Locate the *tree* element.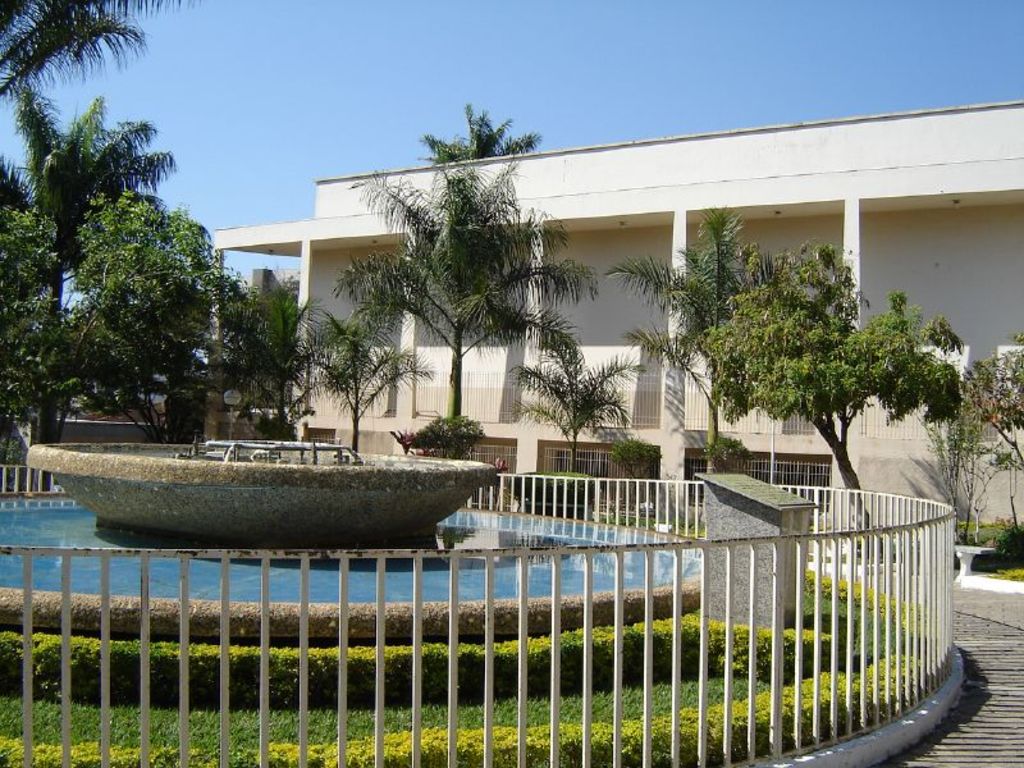
Element bbox: region(72, 200, 225, 454).
